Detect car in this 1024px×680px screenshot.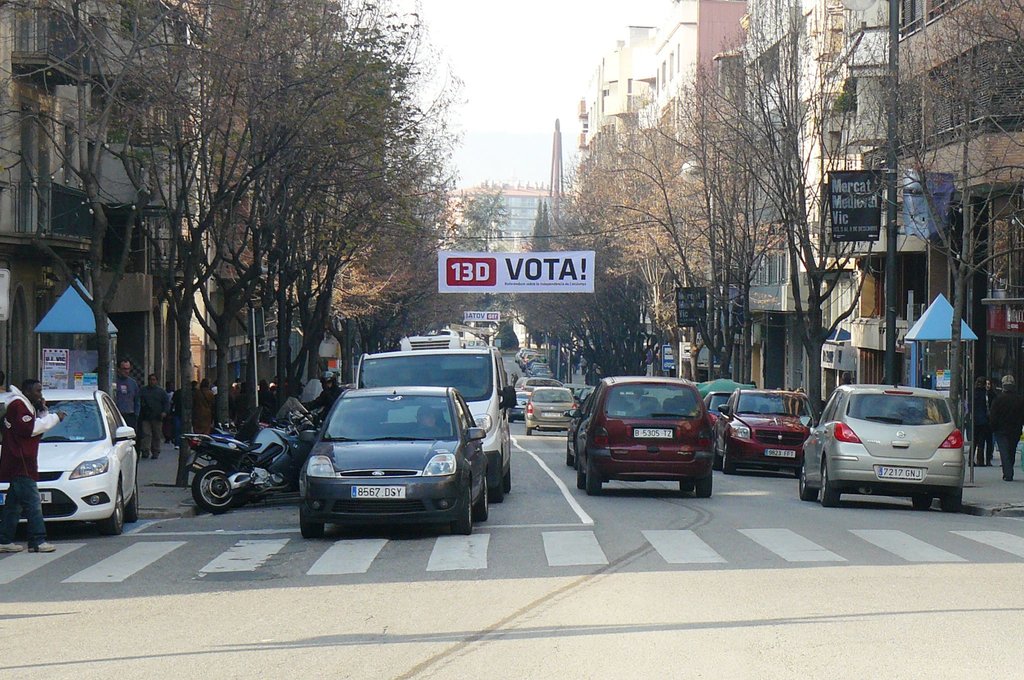
Detection: detection(562, 374, 716, 492).
